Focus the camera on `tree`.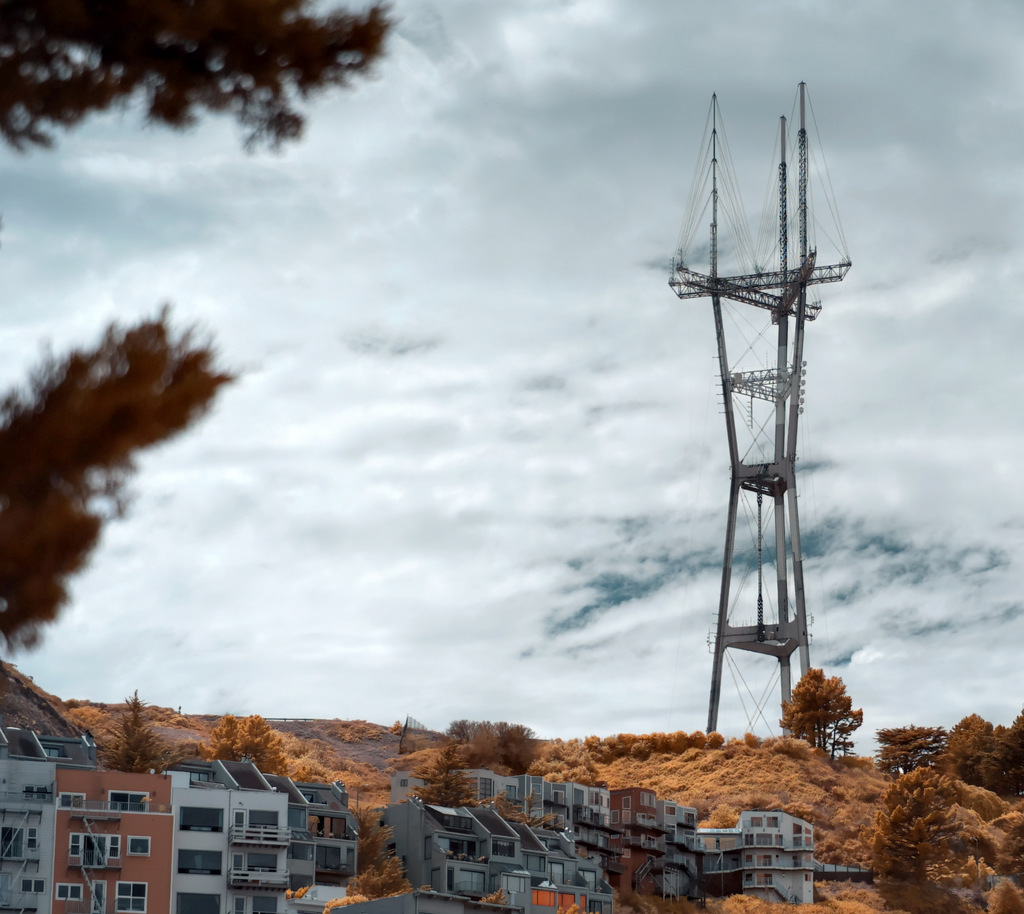
Focus region: x1=874 y1=761 x2=973 y2=913.
